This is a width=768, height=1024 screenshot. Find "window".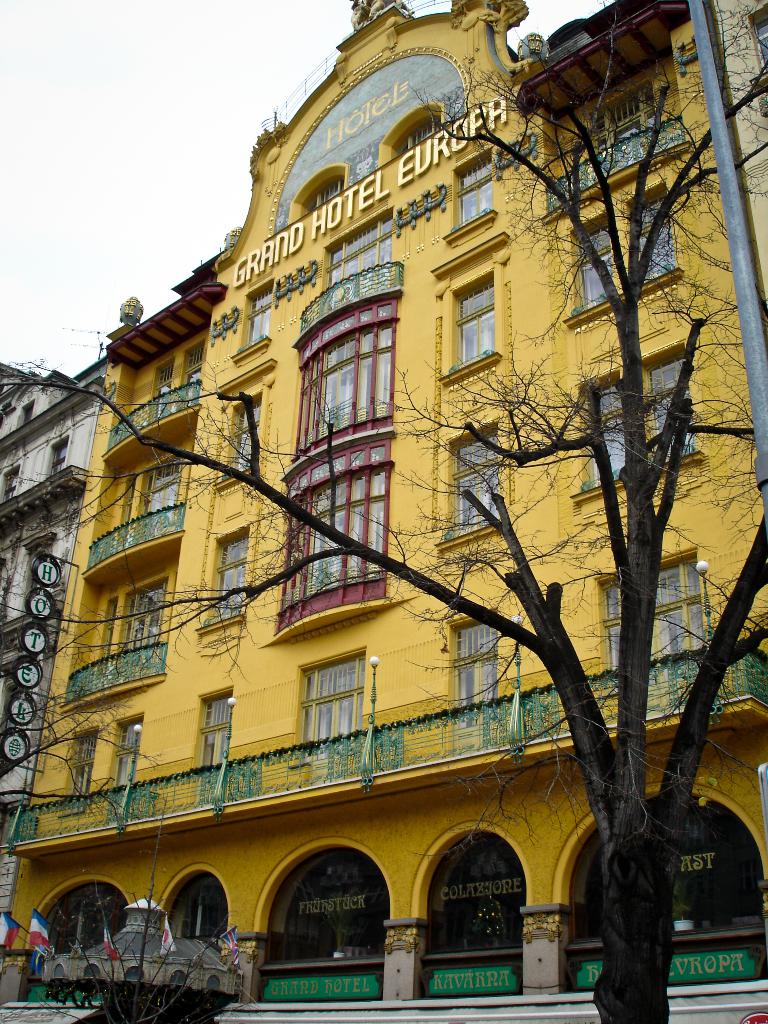
Bounding box: <box>566,185,675,323</box>.
